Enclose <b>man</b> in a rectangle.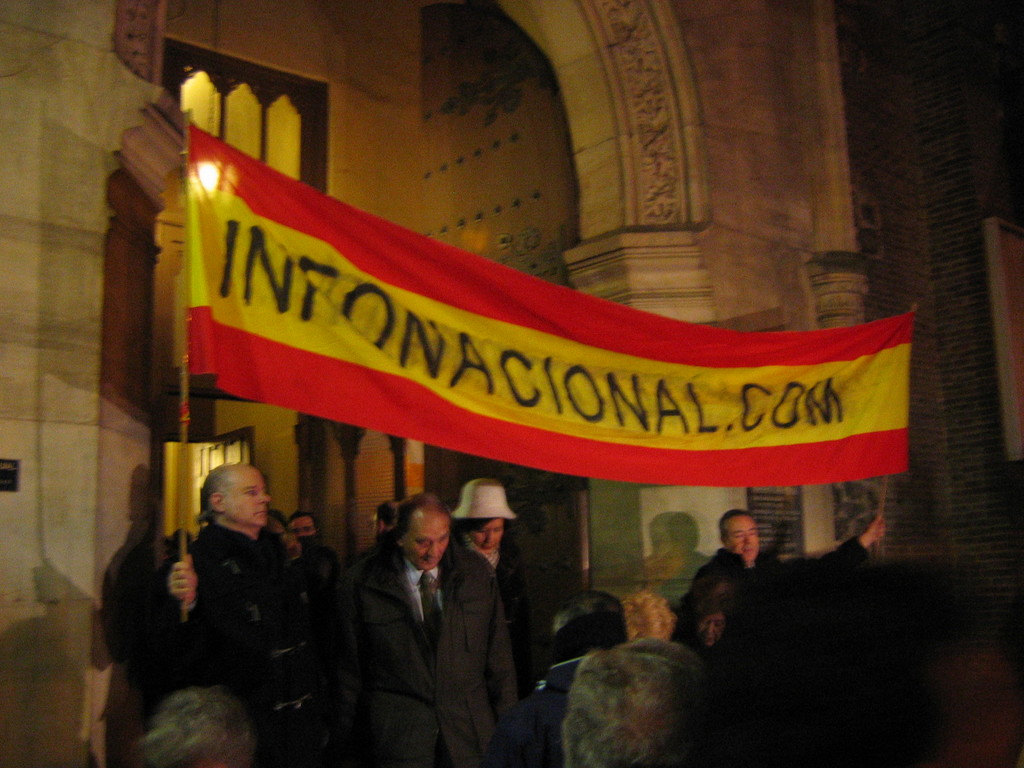
bbox=[372, 501, 397, 537].
